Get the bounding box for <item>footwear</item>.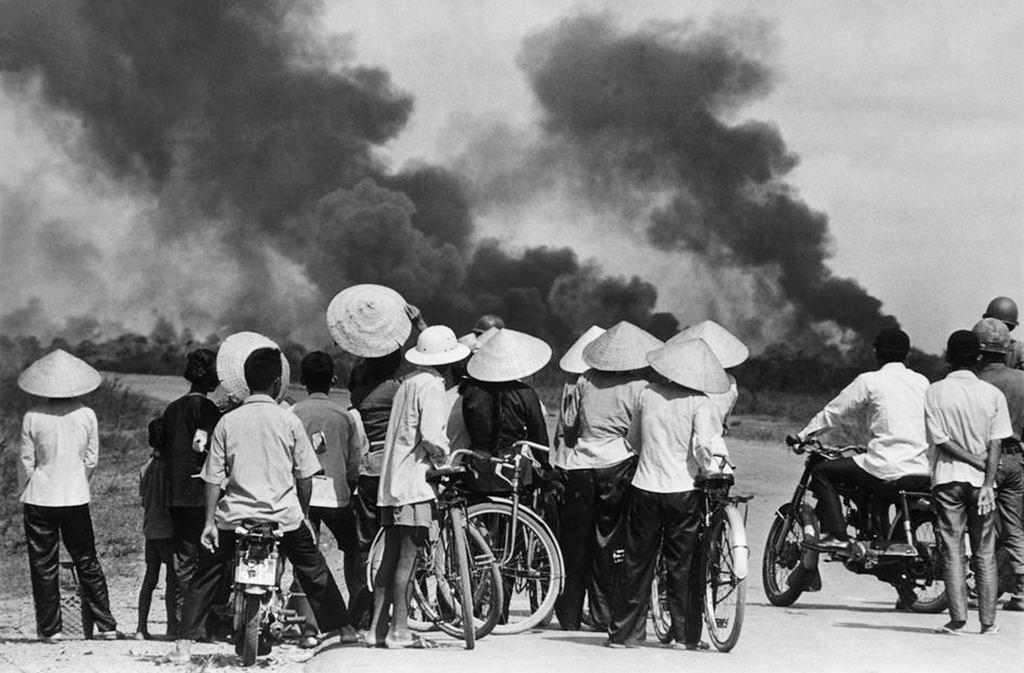
pyautogui.locateOnScreen(339, 622, 358, 640).
